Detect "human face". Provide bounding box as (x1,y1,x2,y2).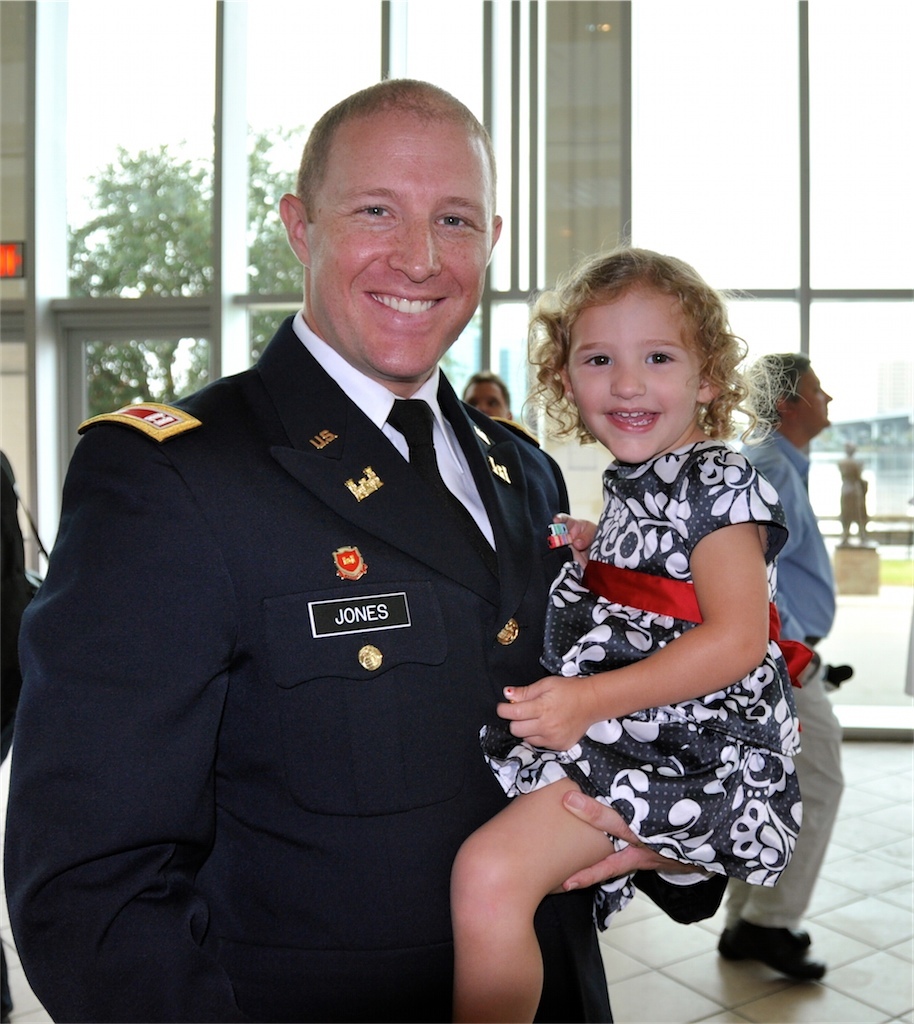
(312,114,494,369).
